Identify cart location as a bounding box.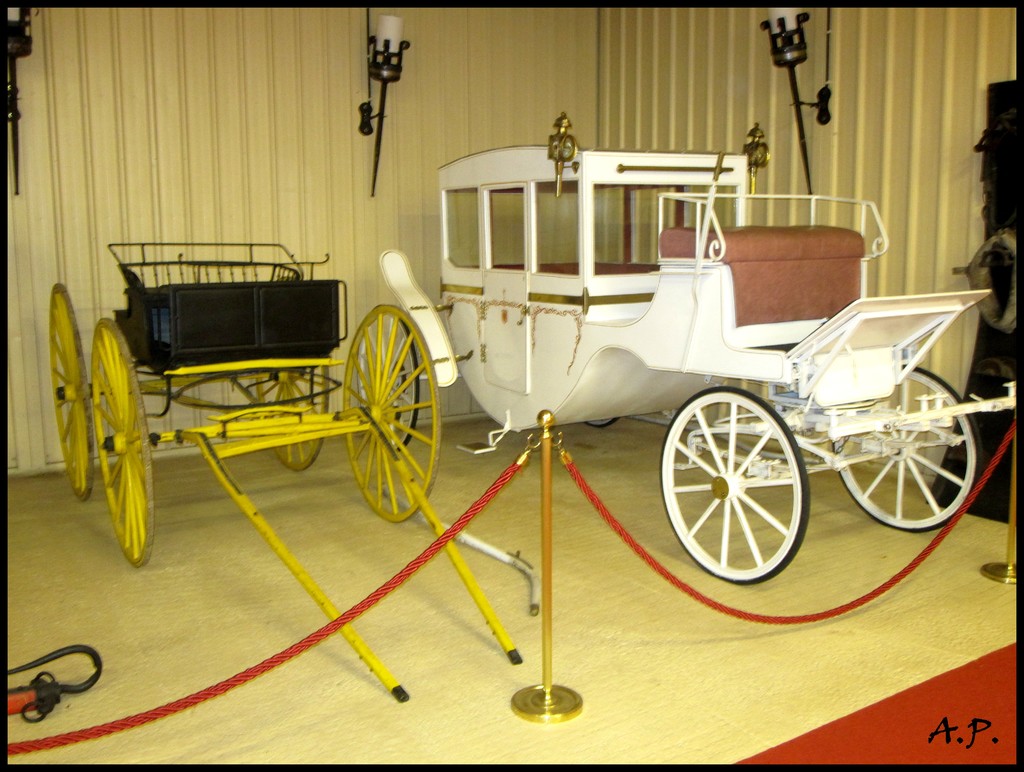
box=[51, 238, 522, 706].
